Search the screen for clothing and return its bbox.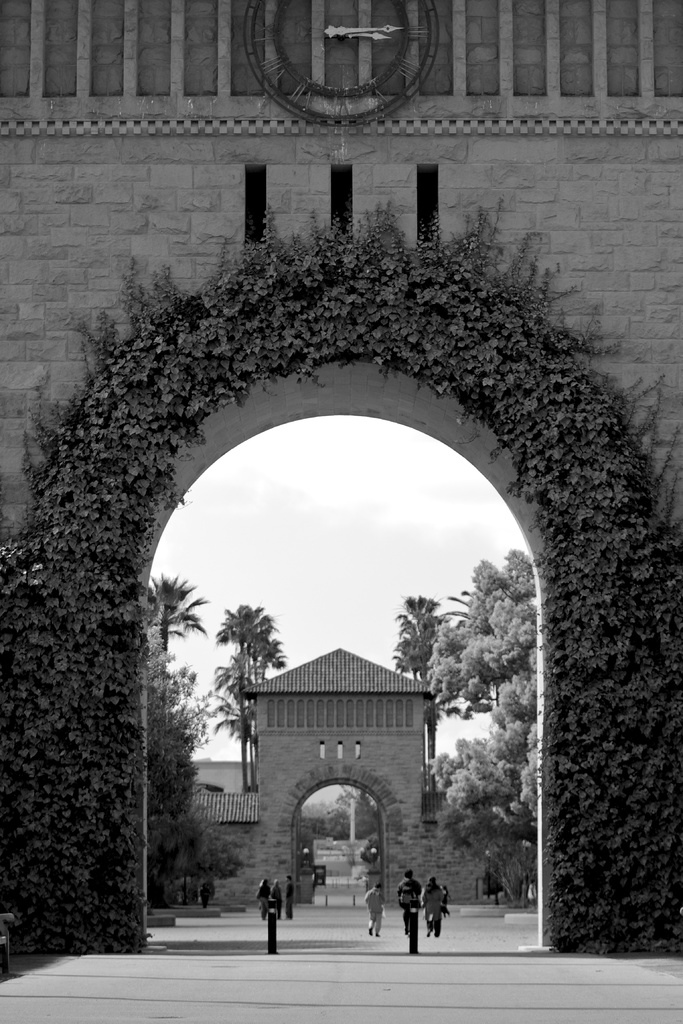
Found: {"left": 391, "top": 869, "right": 421, "bottom": 930}.
